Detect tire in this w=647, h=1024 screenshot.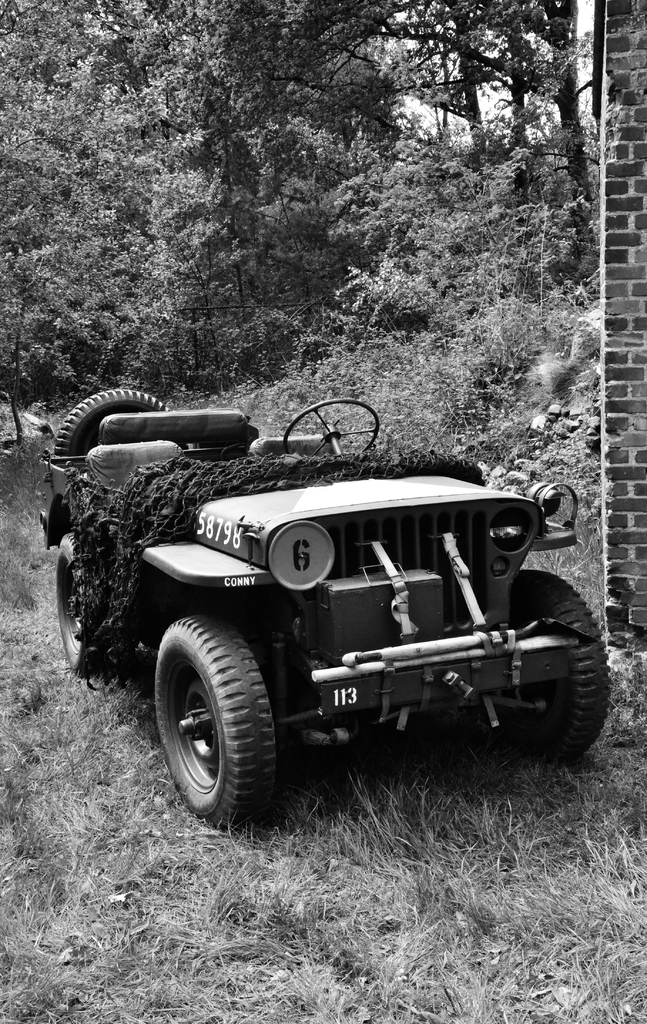
Detection: locate(153, 623, 284, 830).
